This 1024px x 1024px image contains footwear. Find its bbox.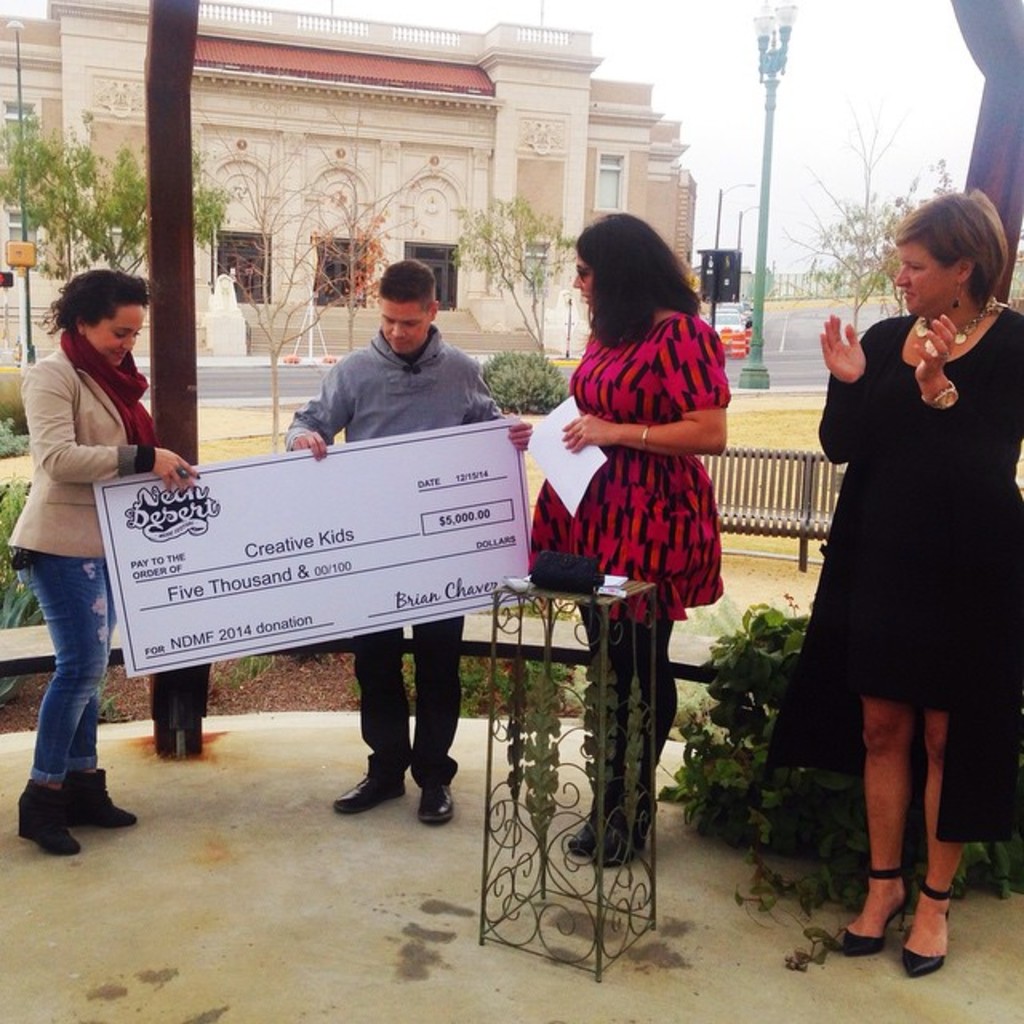
x1=408, y1=770, x2=454, y2=835.
